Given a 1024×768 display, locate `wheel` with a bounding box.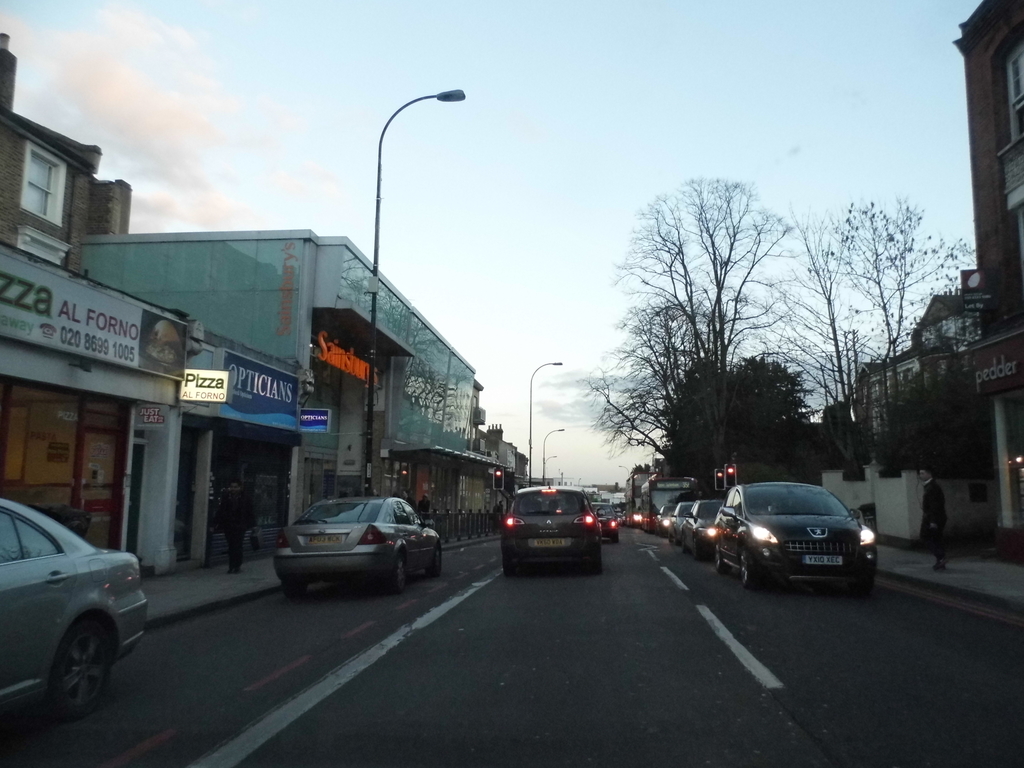
Located: l=280, t=578, r=308, b=596.
